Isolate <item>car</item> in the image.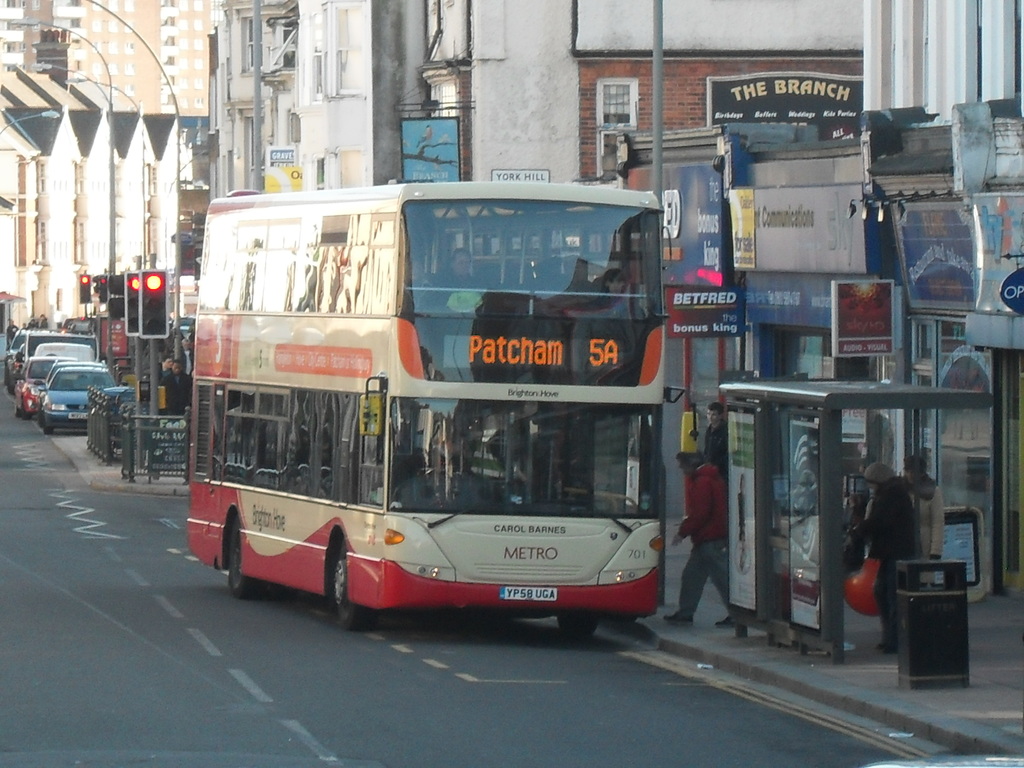
Isolated region: detection(19, 358, 72, 417).
